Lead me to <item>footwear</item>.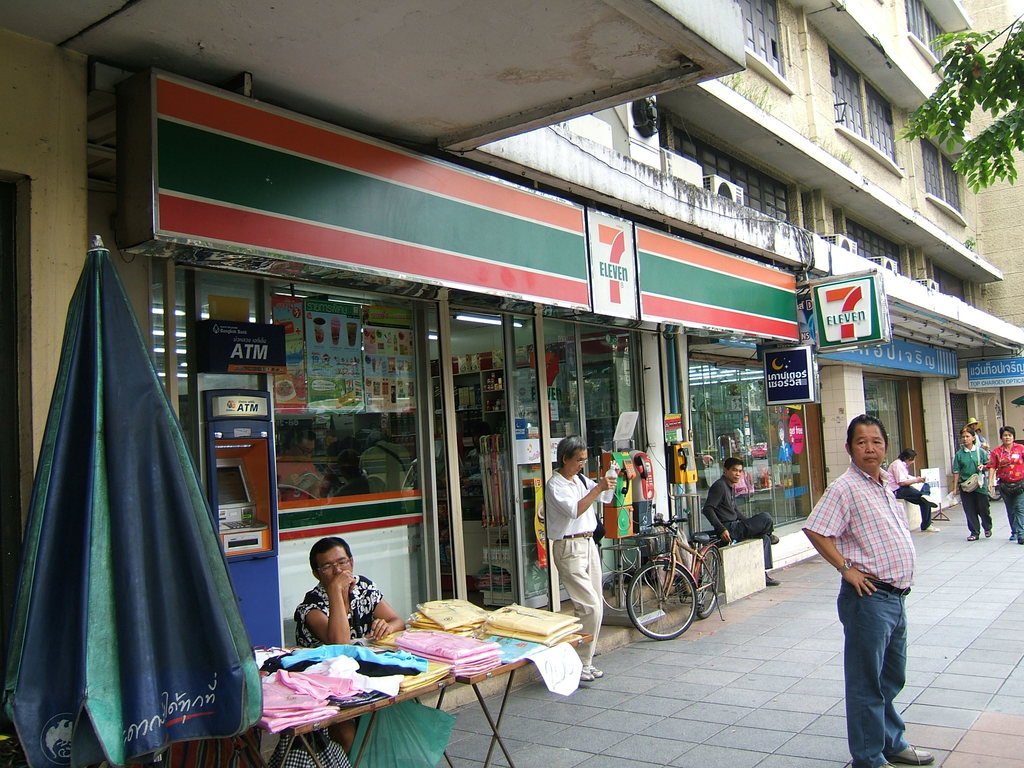
Lead to left=924, top=524, right=940, bottom=529.
